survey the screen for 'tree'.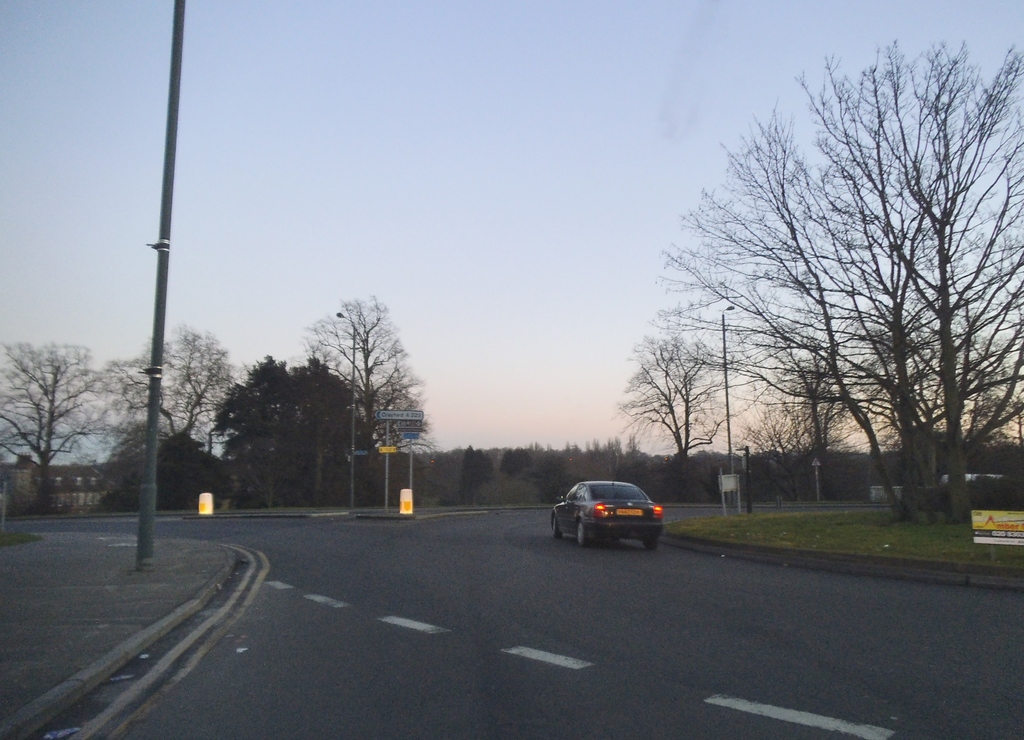
Survey found: 288/350/354/514.
